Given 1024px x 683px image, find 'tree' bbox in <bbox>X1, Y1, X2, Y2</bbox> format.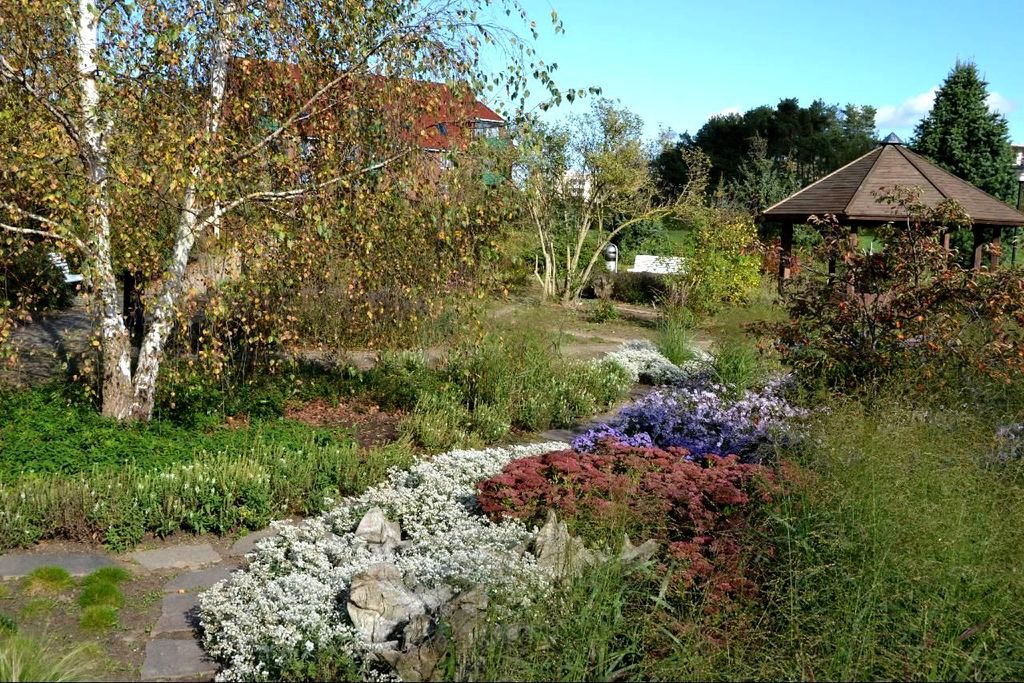
<bbox>800, 200, 862, 319</bbox>.
